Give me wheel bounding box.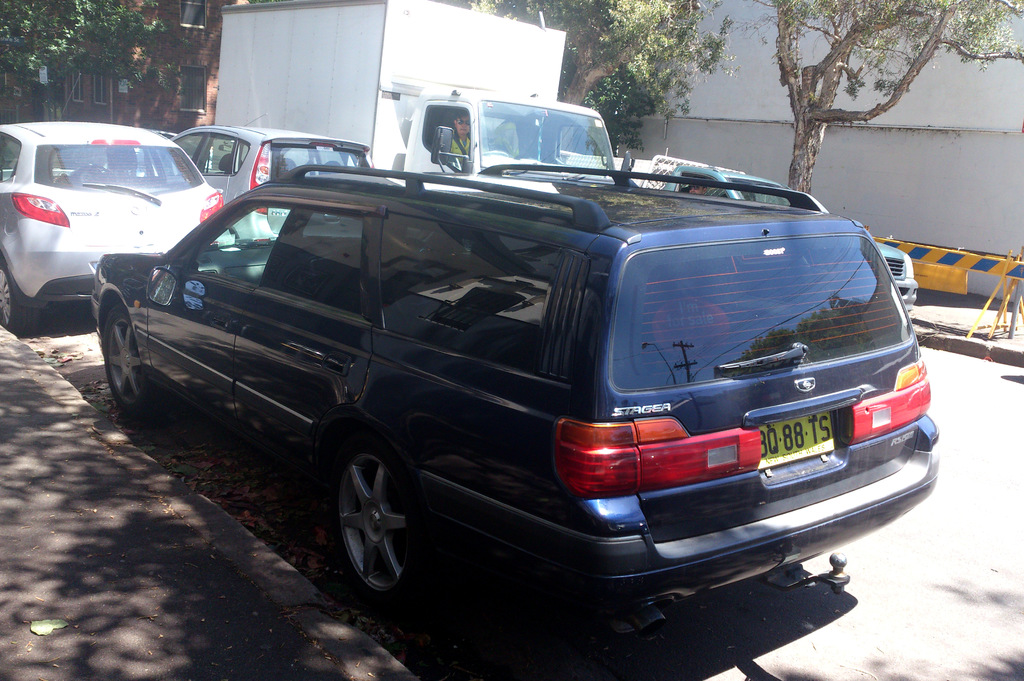
x1=104 y1=308 x2=161 y2=416.
